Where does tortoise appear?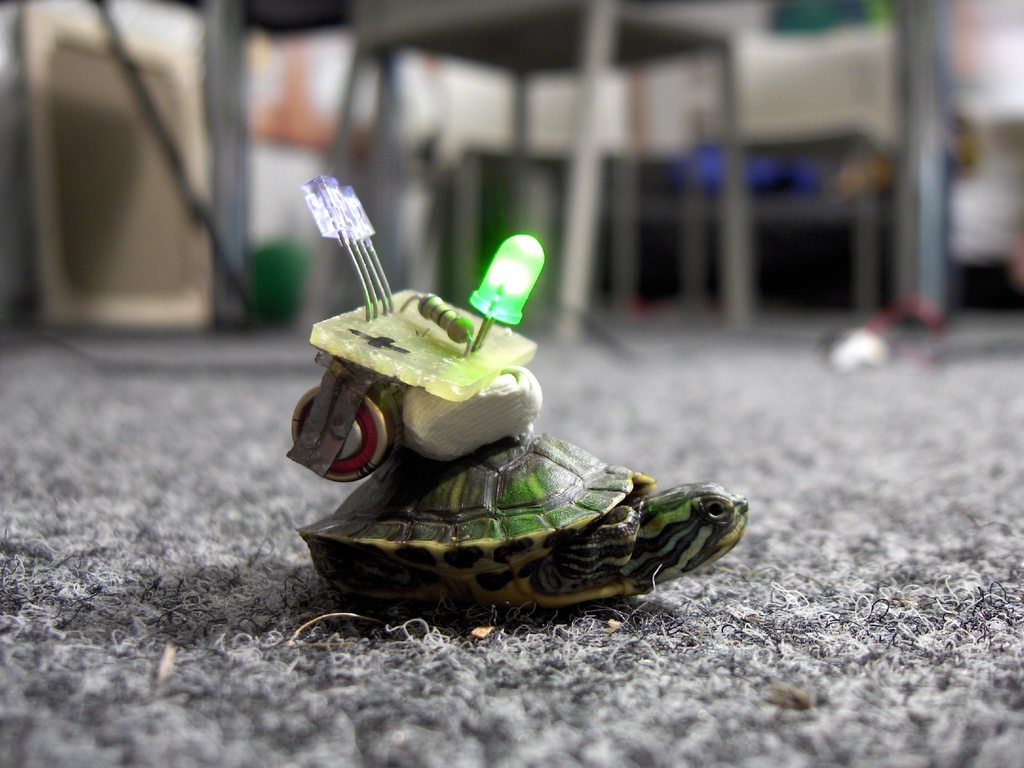
Appears at (295,426,749,606).
